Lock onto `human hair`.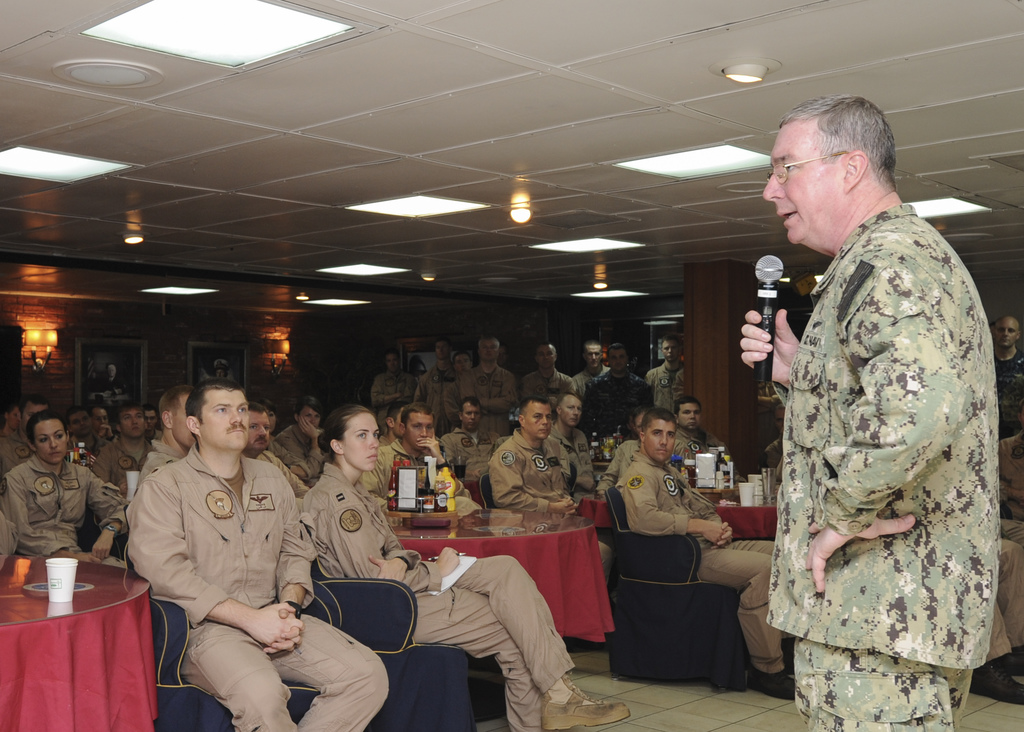
Locked: x1=246 y1=401 x2=266 y2=414.
